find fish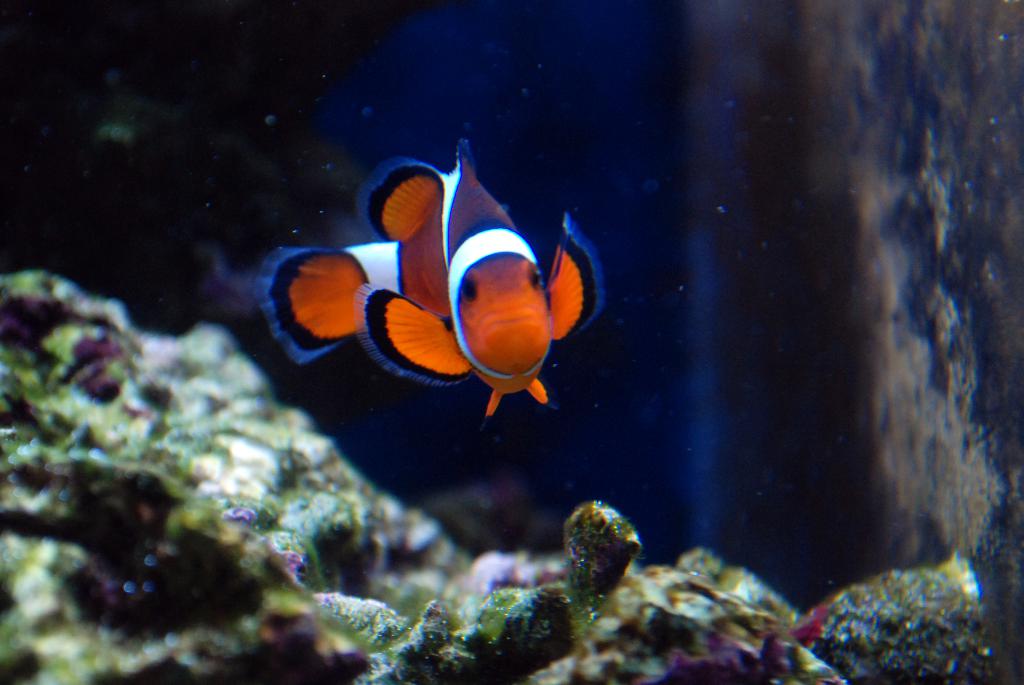
(262, 138, 595, 413)
